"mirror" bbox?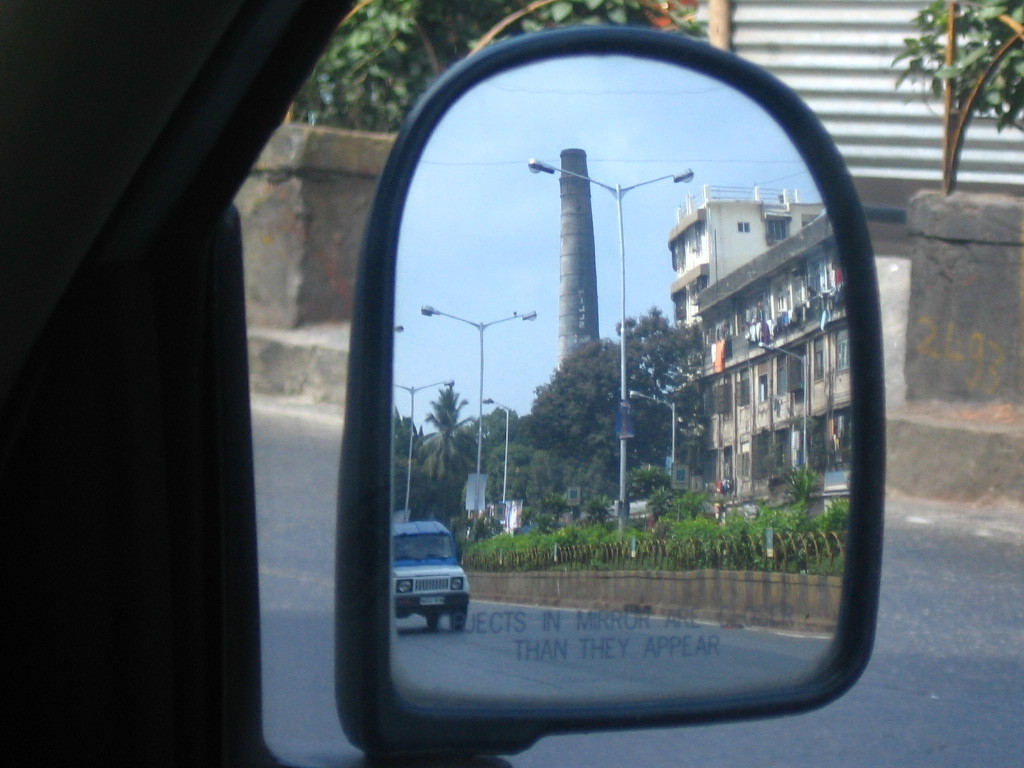
pyautogui.locateOnScreen(390, 50, 856, 715)
